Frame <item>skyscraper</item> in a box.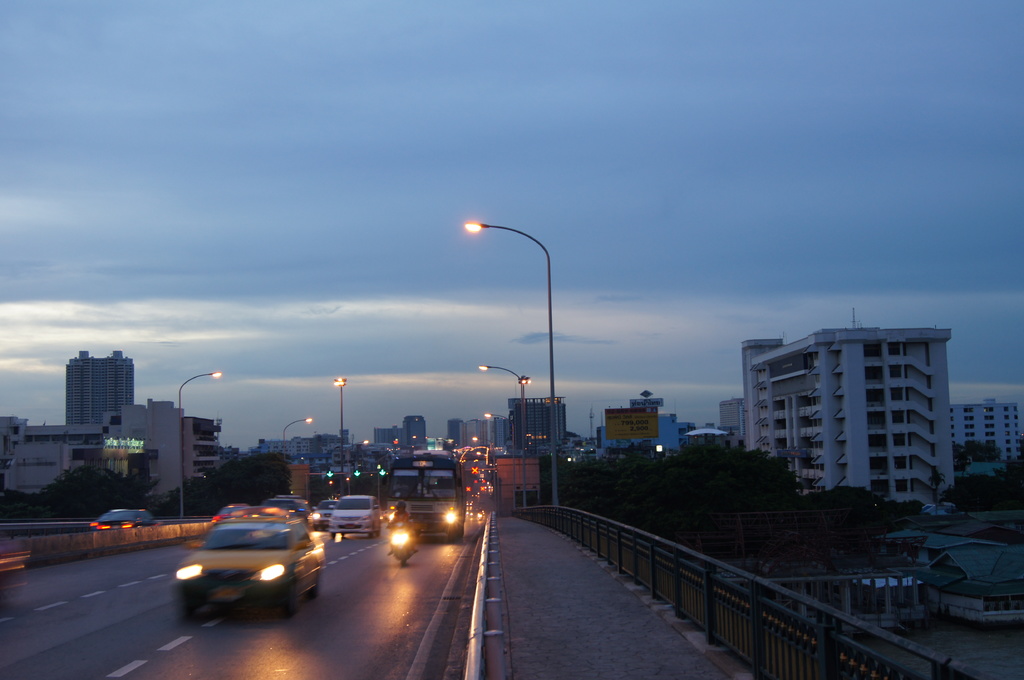
select_region(720, 325, 979, 523).
